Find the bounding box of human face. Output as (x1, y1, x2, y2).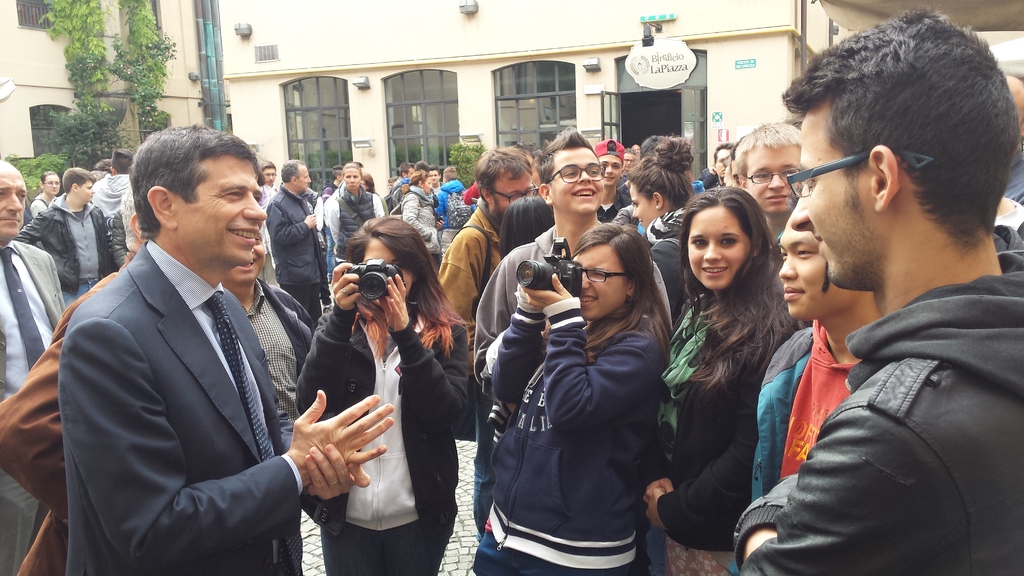
(746, 147, 801, 213).
